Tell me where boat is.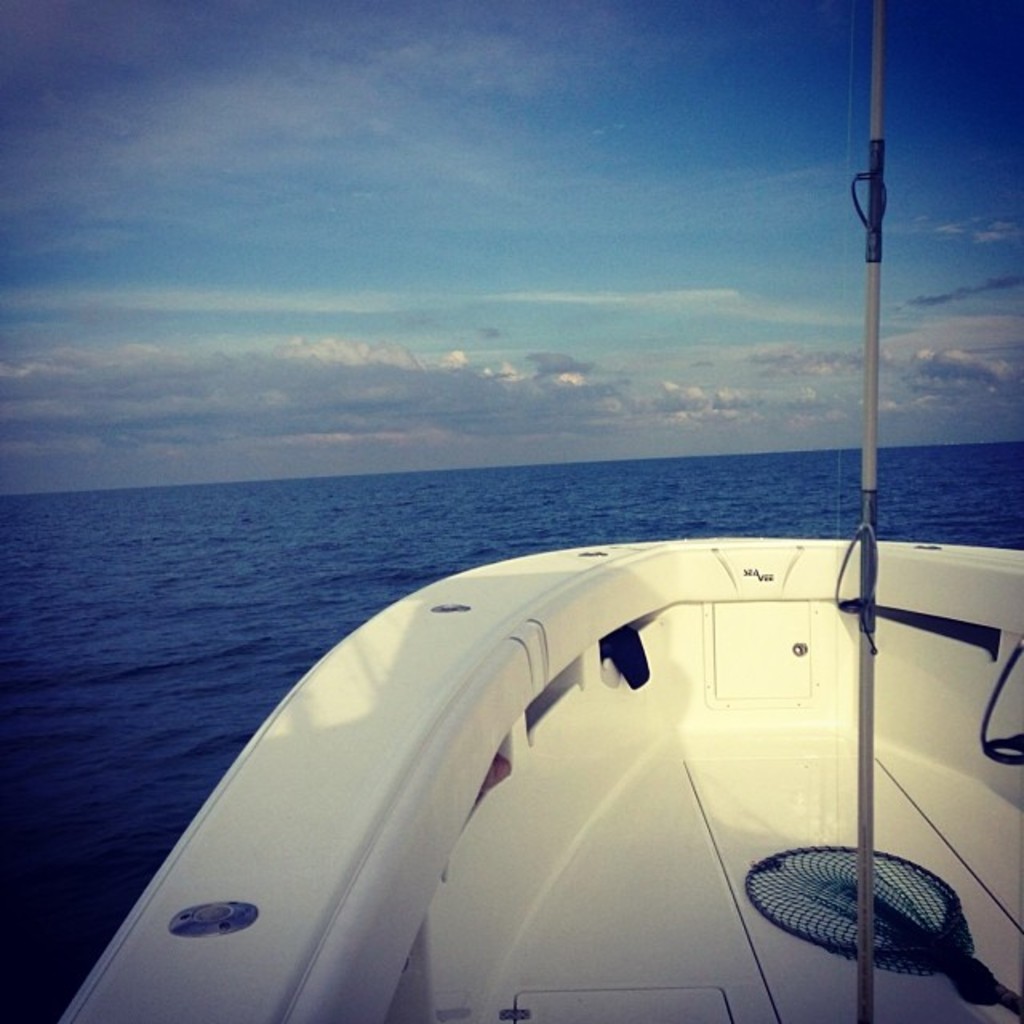
boat is at (59, 478, 1006, 995).
